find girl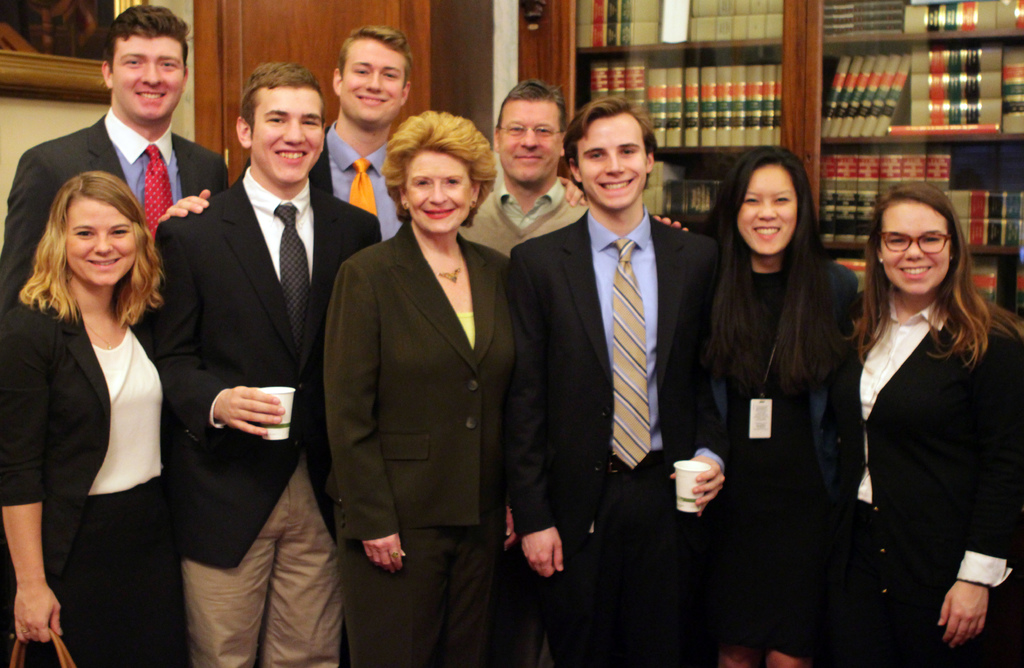
box(833, 185, 1019, 667)
